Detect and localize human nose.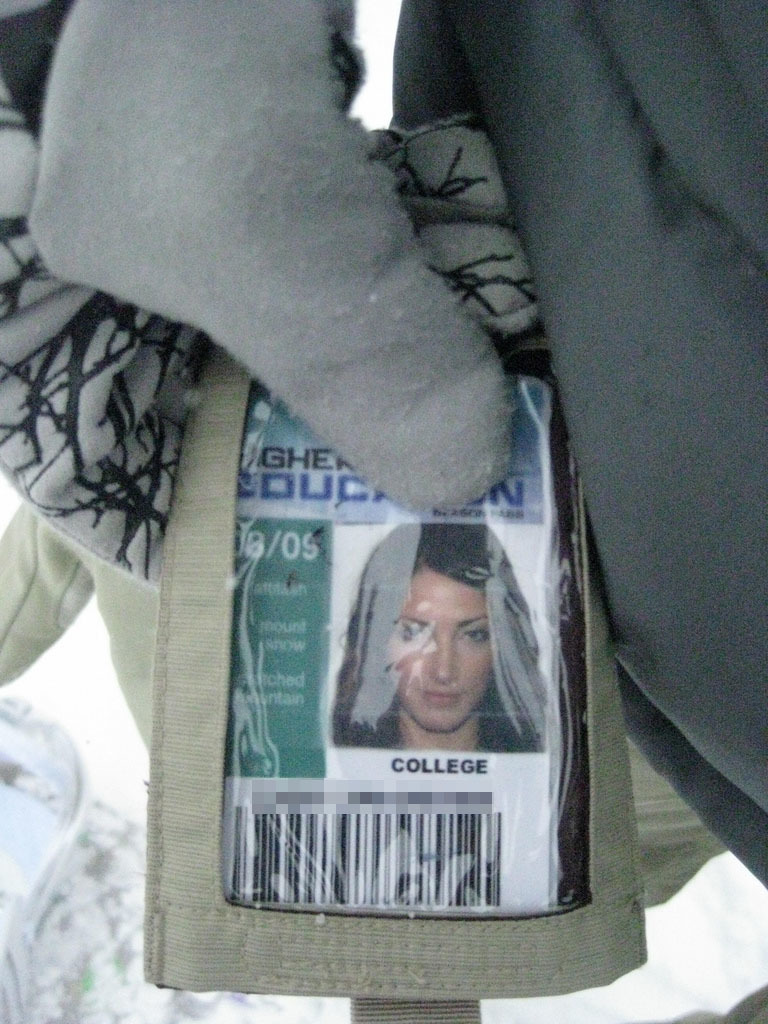
Localized at box(423, 631, 459, 680).
